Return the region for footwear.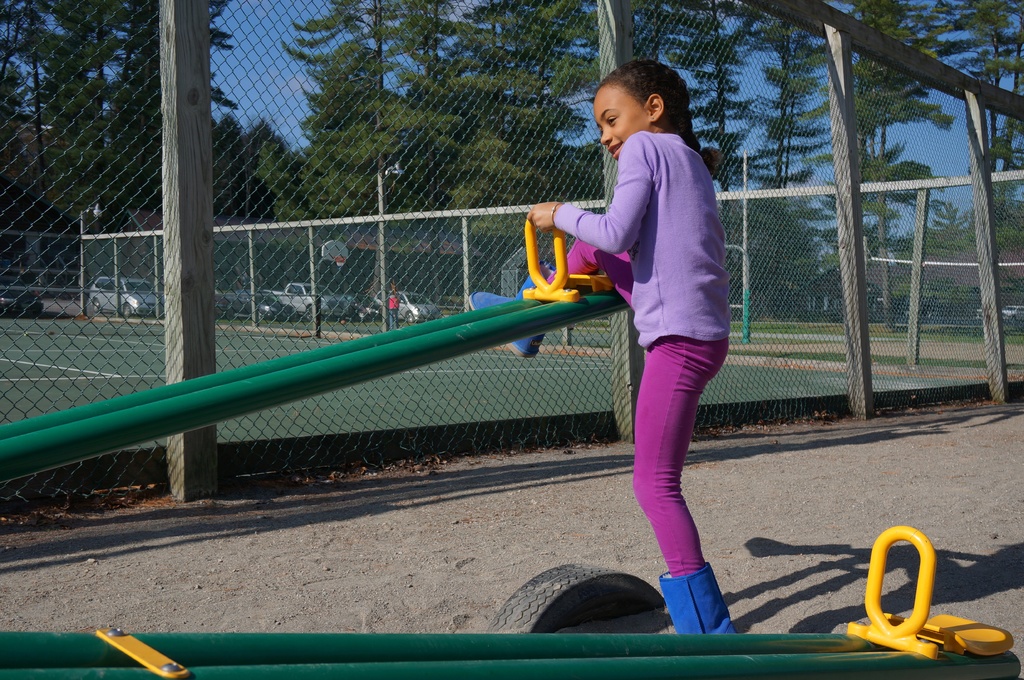
pyautogui.locateOnScreen(466, 262, 564, 356).
